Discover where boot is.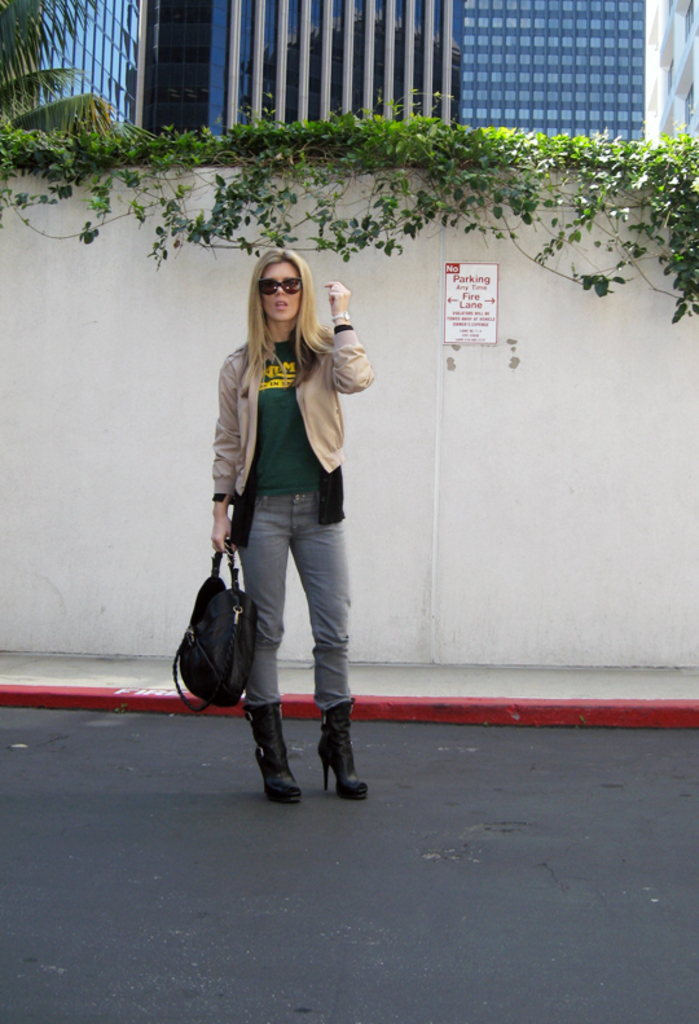
Discovered at BBox(238, 678, 290, 807).
